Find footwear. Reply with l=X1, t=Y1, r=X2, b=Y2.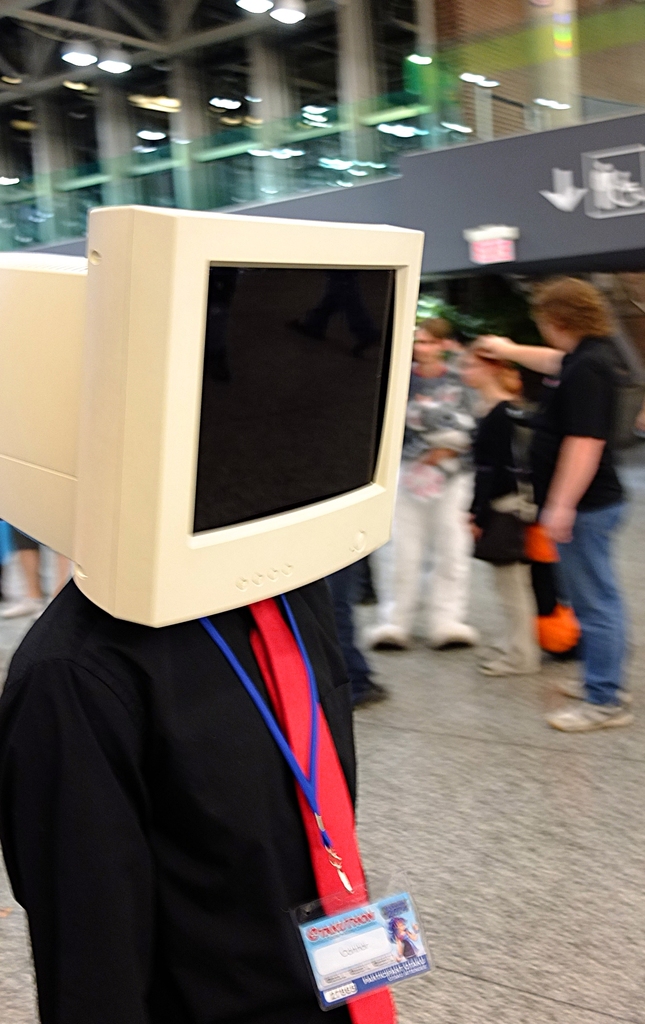
l=420, t=603, r=486, b=657.
